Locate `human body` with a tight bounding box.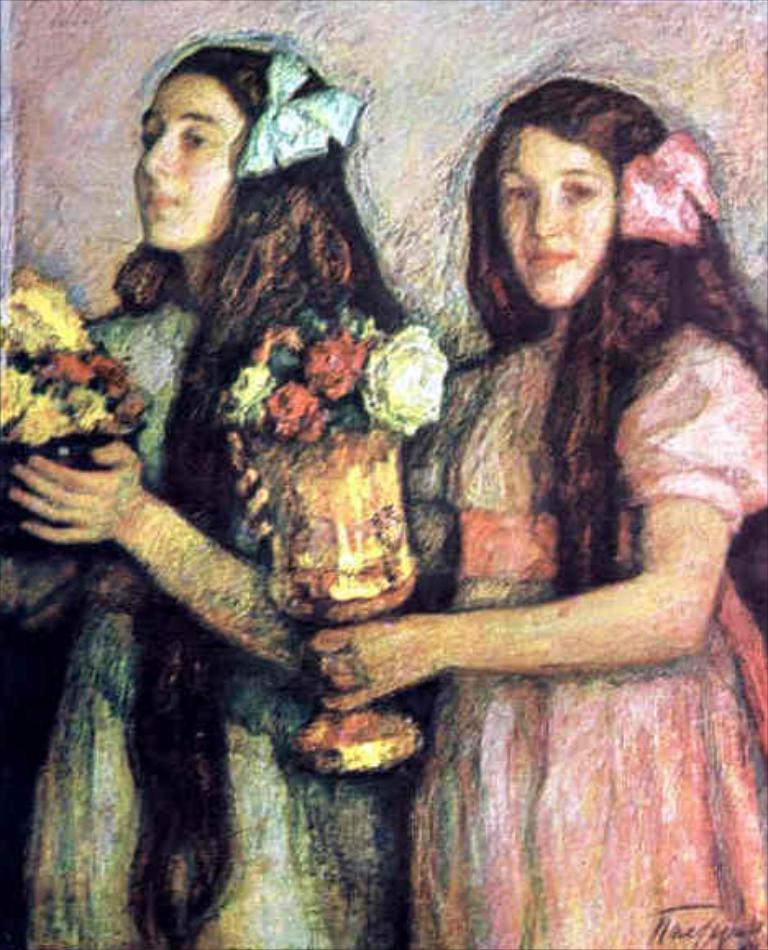
bbox=(292, 56, 745, 930).
